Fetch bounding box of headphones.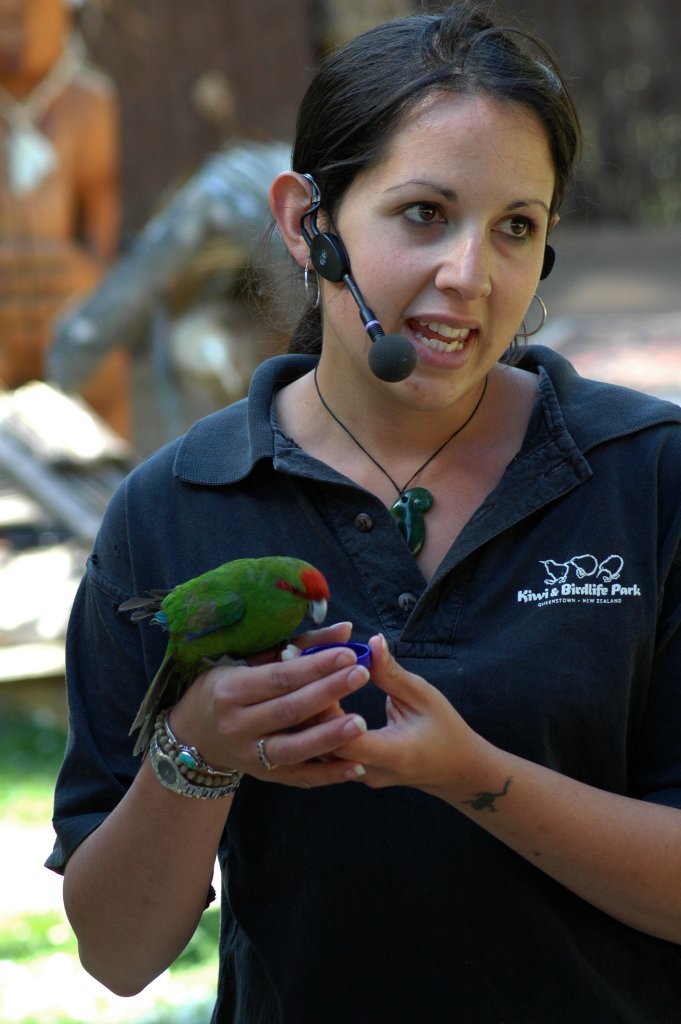
Bbox: <bbox>287, 175, 562, 385</bbox>.
